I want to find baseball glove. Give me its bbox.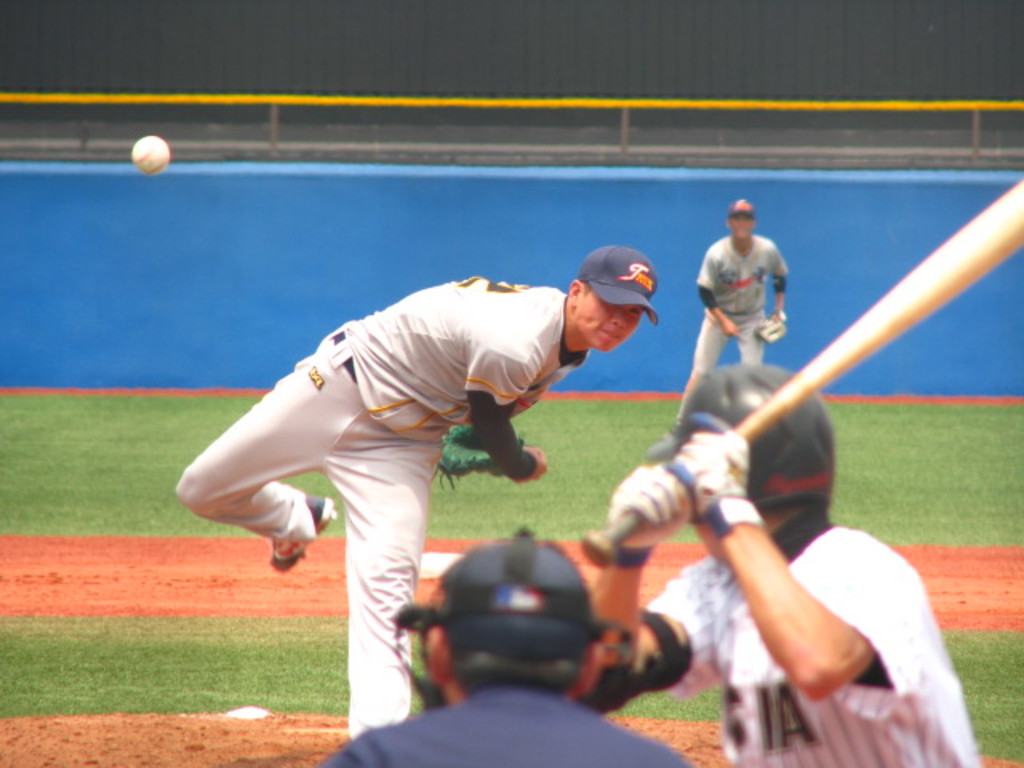
(432, 422, 526, 486).
